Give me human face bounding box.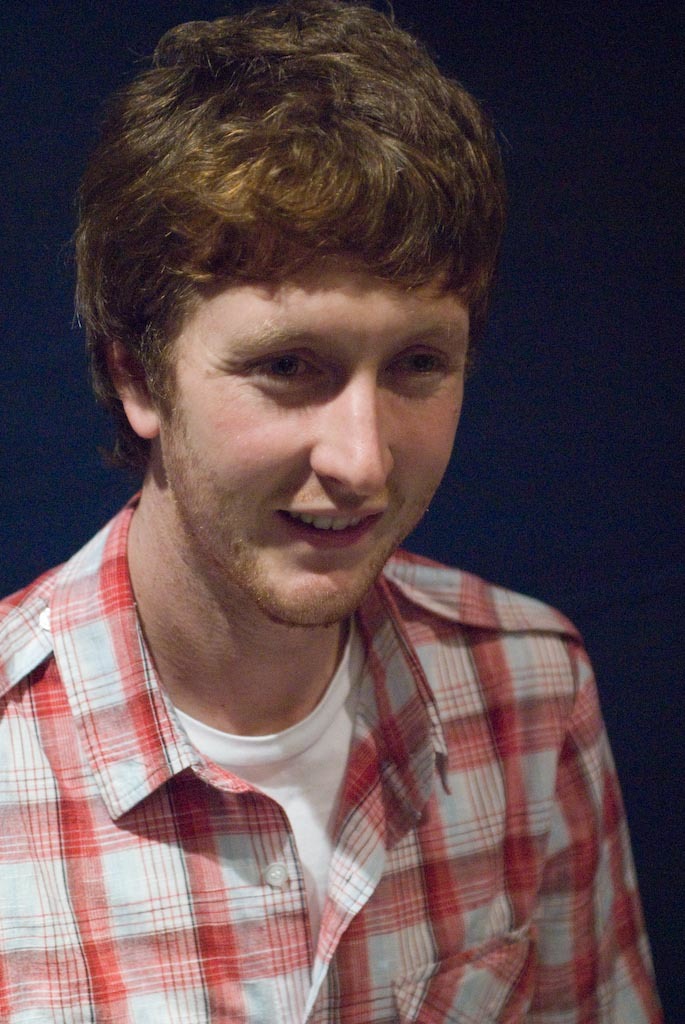
(x1=143, y1=235, x2=473, y2=638).
